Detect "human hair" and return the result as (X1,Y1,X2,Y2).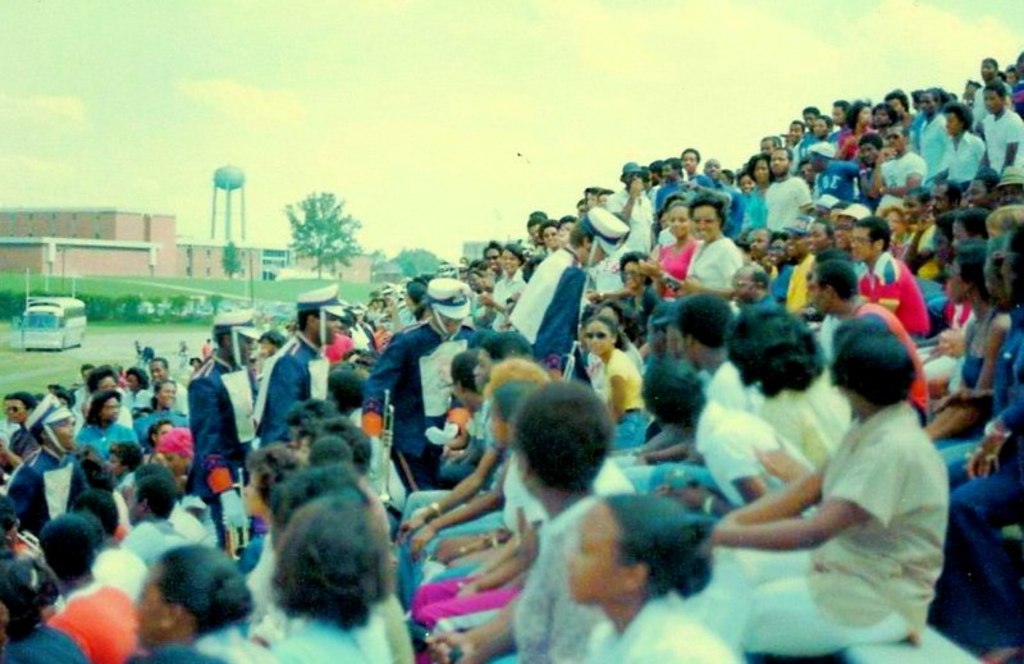
(604,493,710,605).
